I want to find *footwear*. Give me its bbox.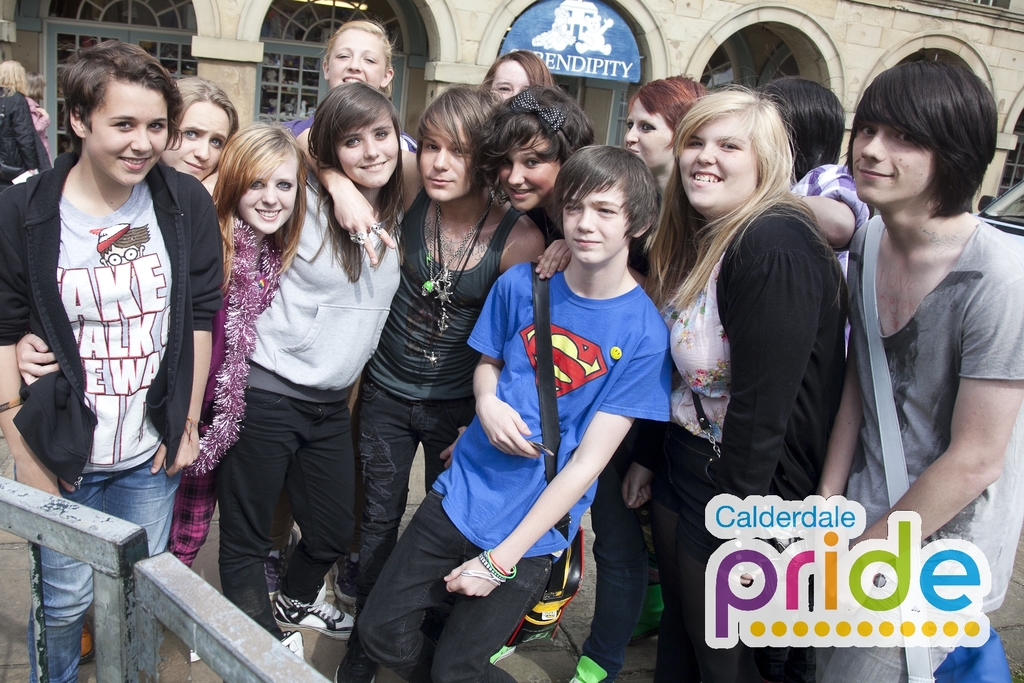
bbox=(567, 655, 607, 682).
